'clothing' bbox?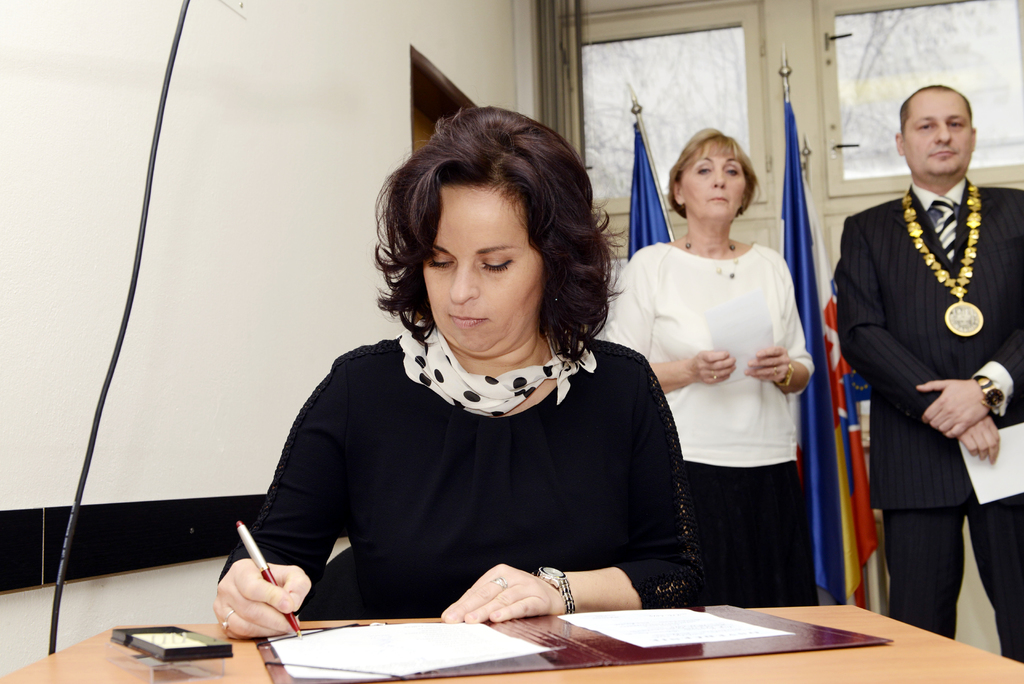
locate(234, 284, 730, 640)
